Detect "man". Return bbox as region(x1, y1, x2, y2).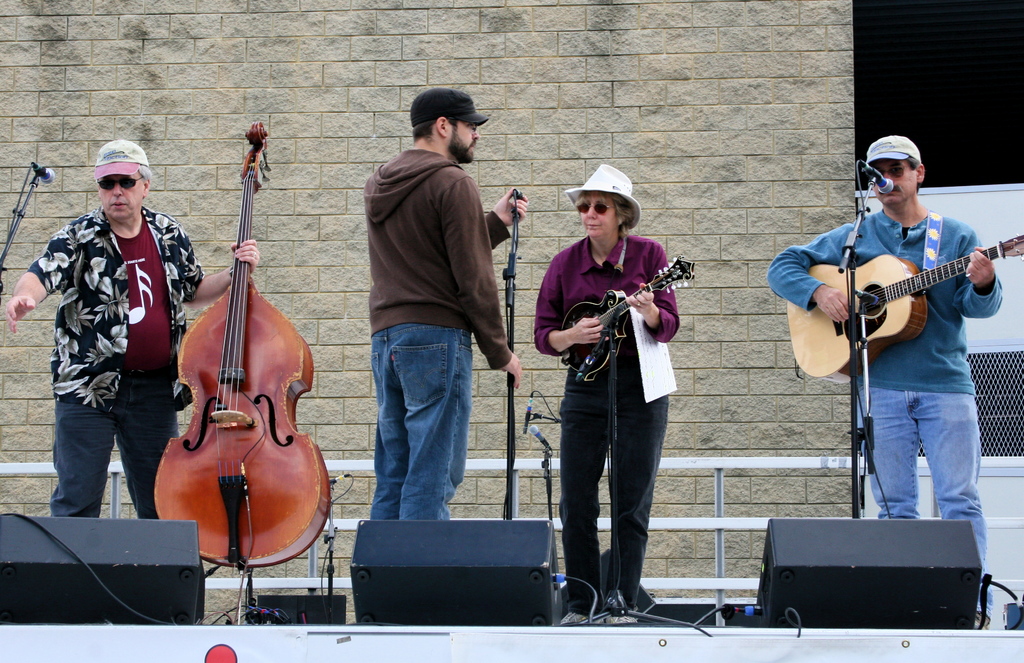
region(3, 139, 260, 518).
